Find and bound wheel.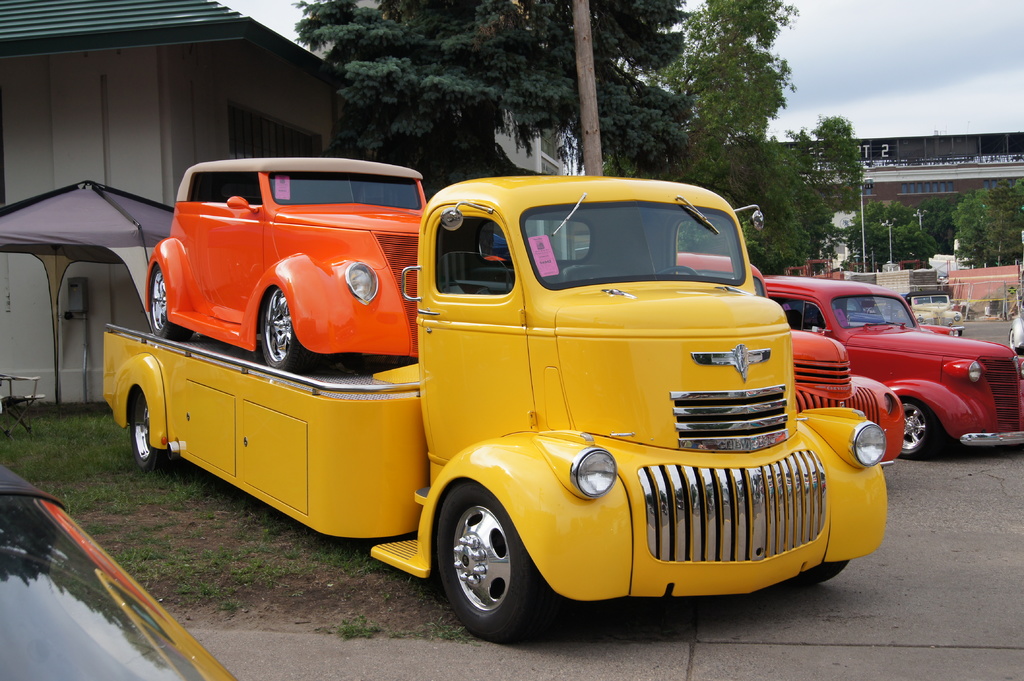
Bound: x1=431, y1=477, x2=539, y2=641.
